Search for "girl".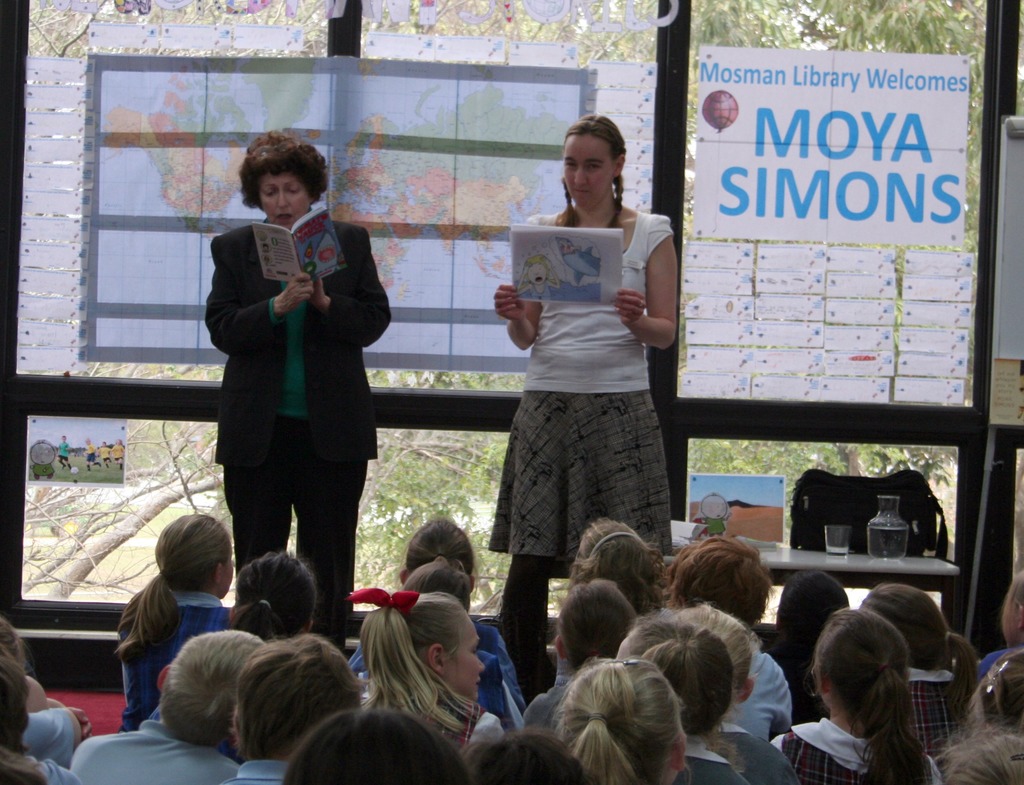
Found at x1=774, y1=606, x2=943, y2=784.
